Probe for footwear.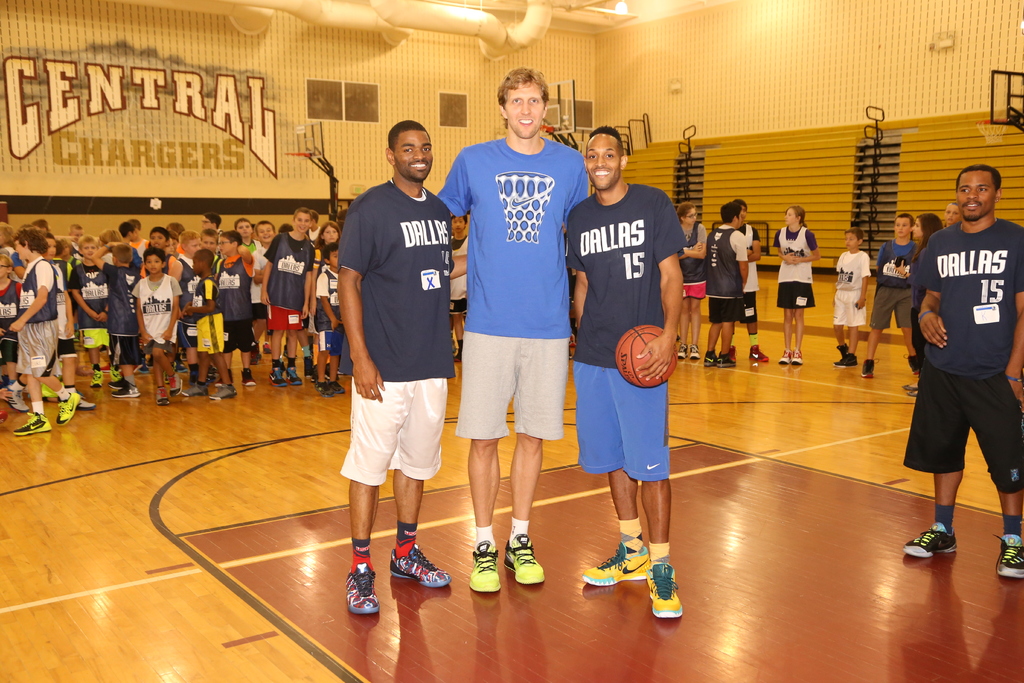
Probe result: (x1=792, y1=347, x2=804, y2=366).
